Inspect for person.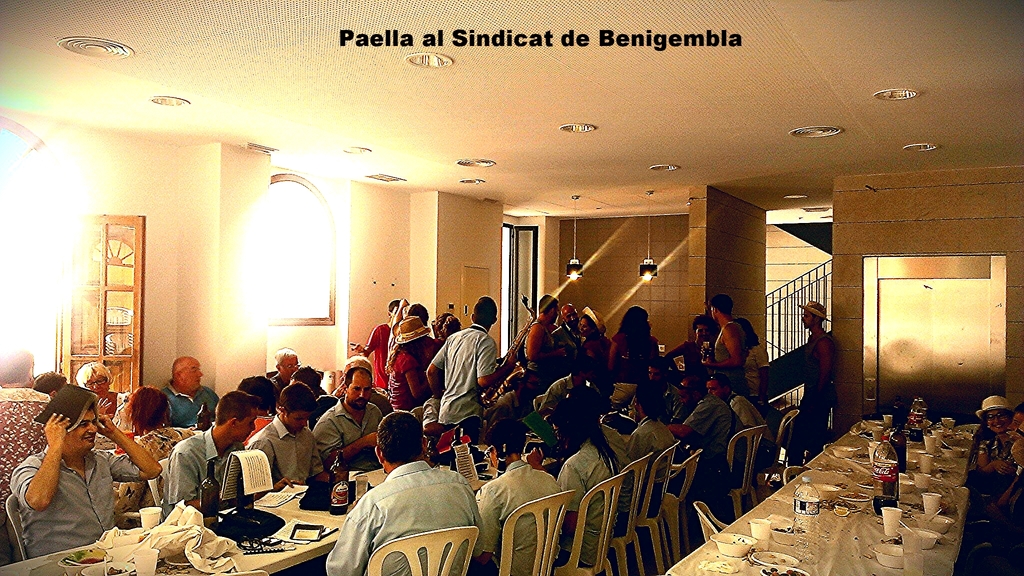
Inspection: (669,372,746,481).
